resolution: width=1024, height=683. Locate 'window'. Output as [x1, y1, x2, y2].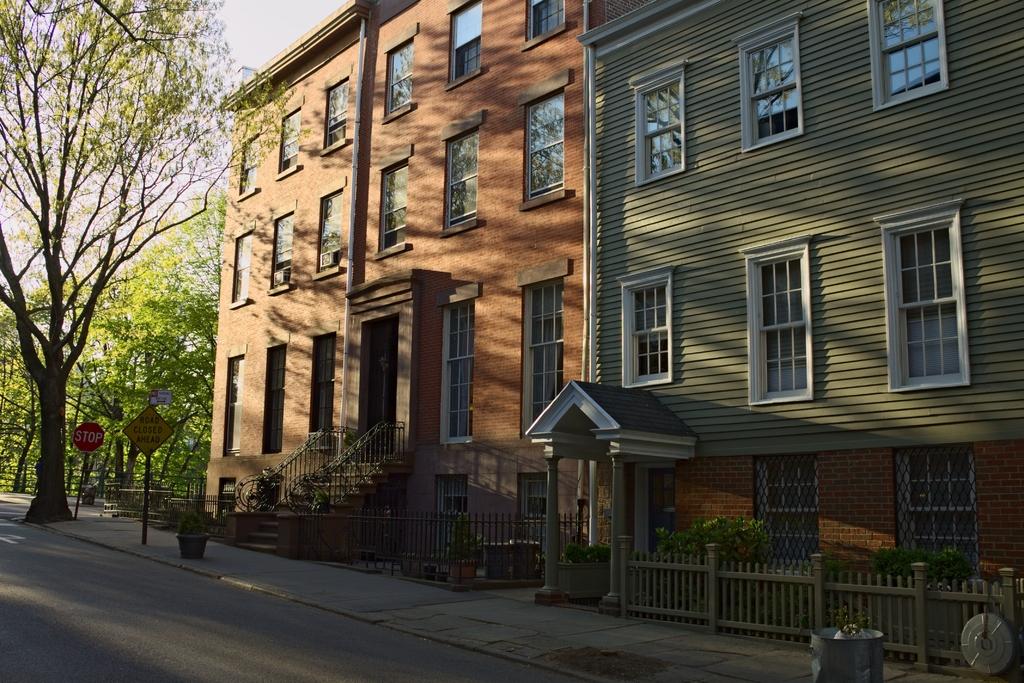
[236, 122, 262, 199].
